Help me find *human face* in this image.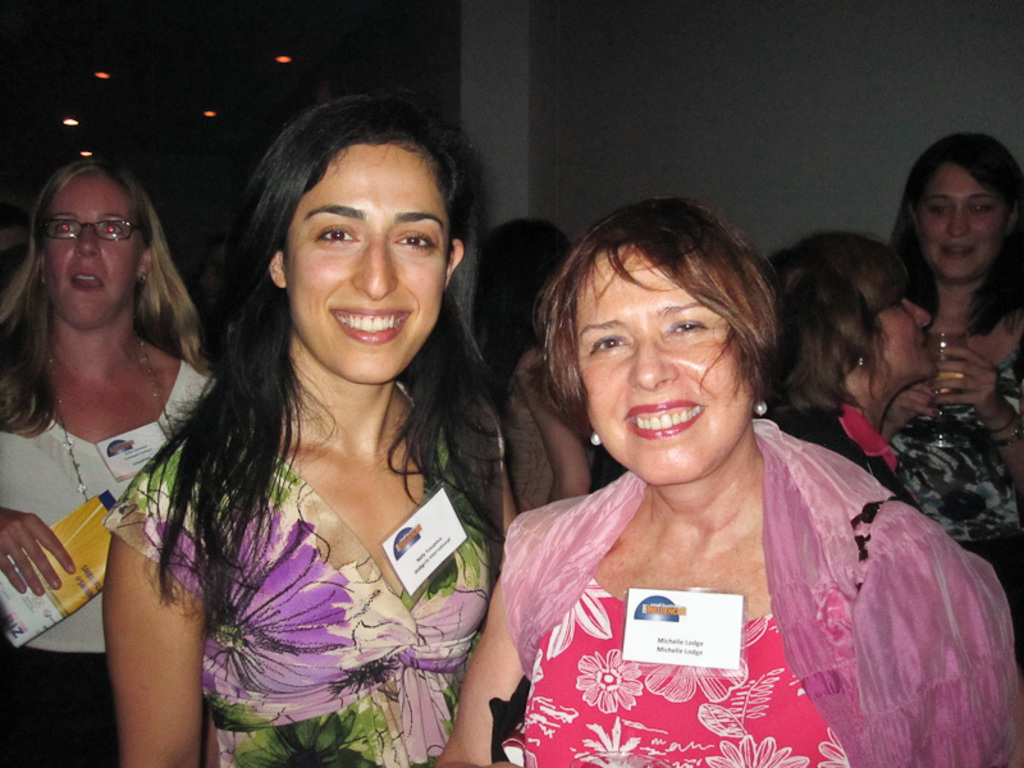
Found it: [x1=918, y1=163, x2=1007, y2=278].
